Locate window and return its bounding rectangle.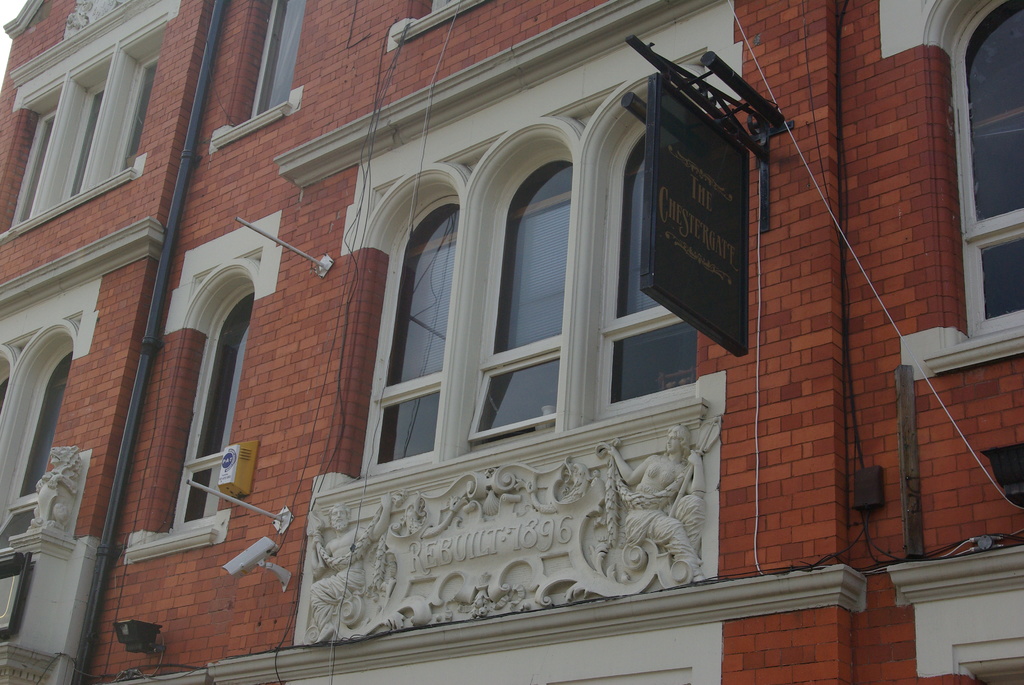
[964,0,1023,338].
